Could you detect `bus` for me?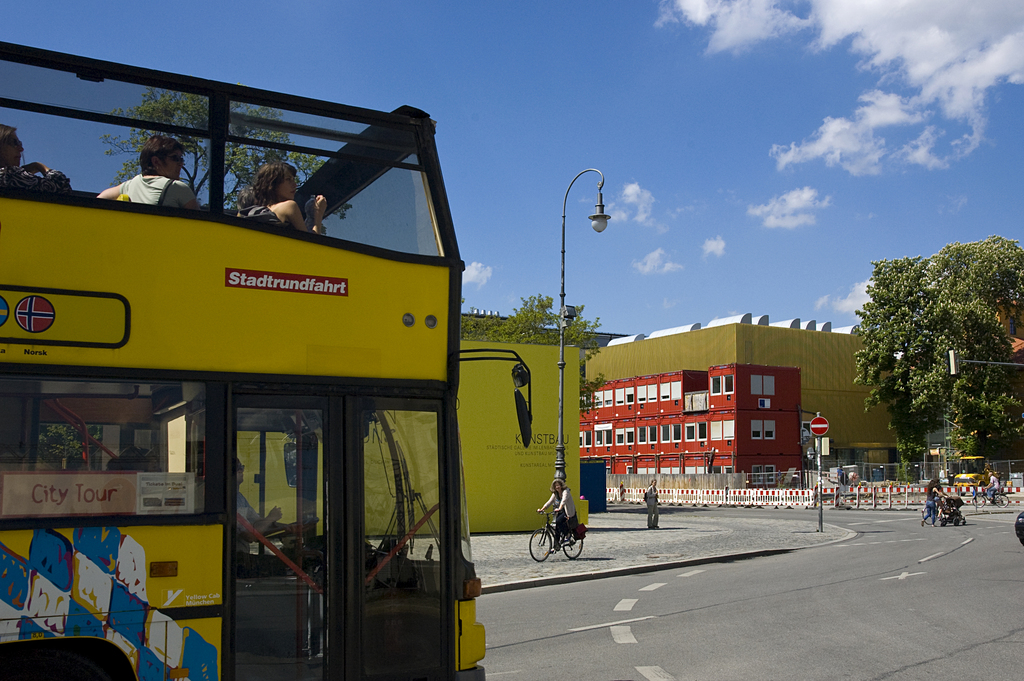
Detection result: [0, 38, 536, 680].
